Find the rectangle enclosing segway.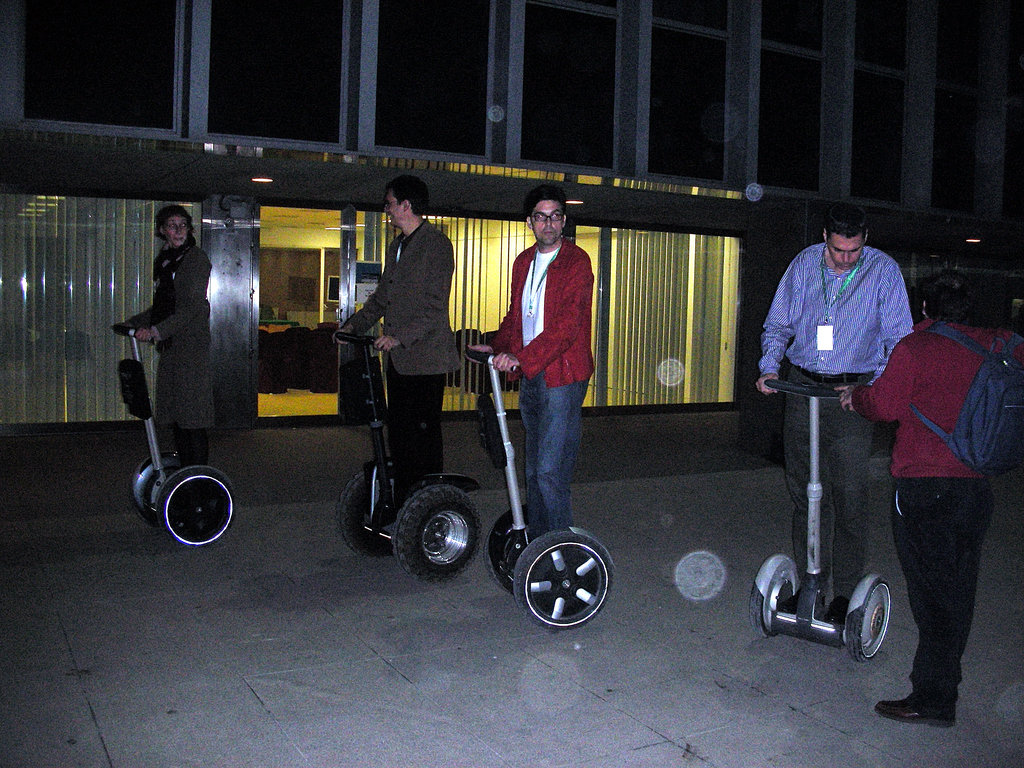
(x1=332, y1=326, x2=483, y2=577).
